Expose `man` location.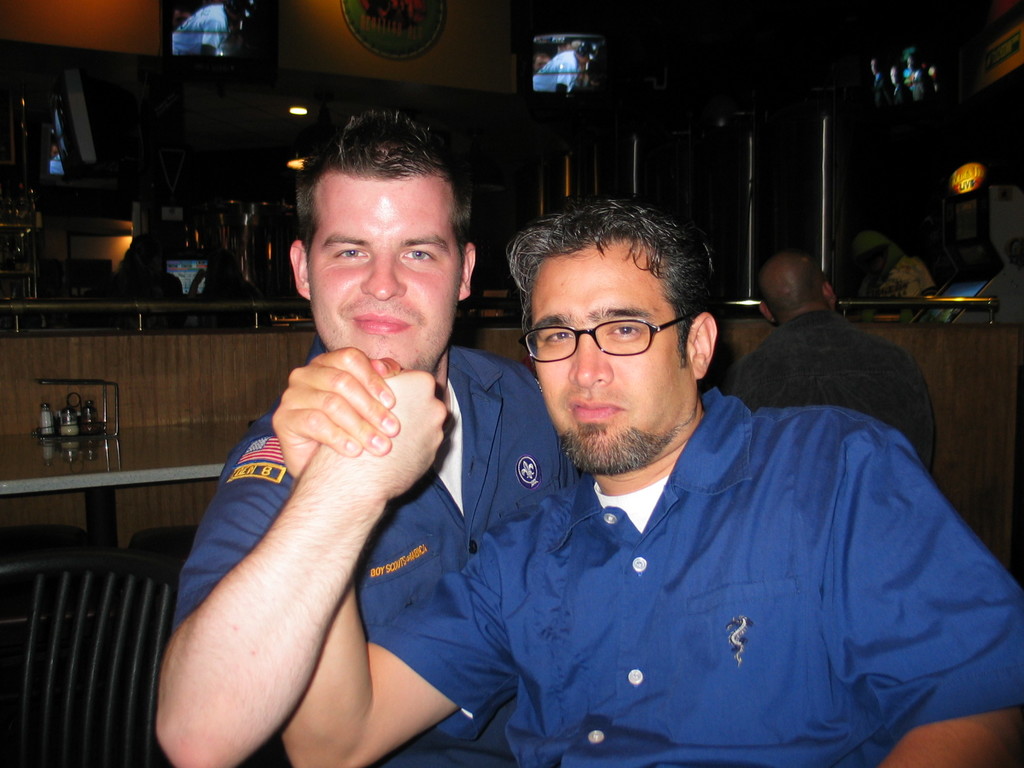
Exposed at x1=267 y1=192 x2=1023 y2=767.
